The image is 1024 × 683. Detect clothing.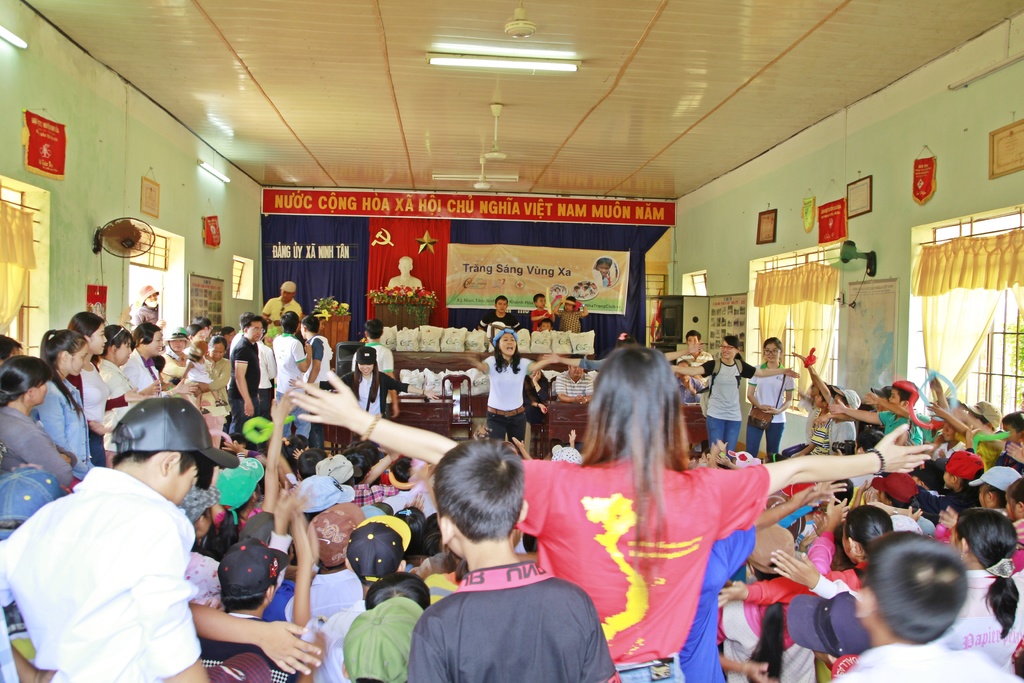
Detection: crop(406, 562, 619, 681).
